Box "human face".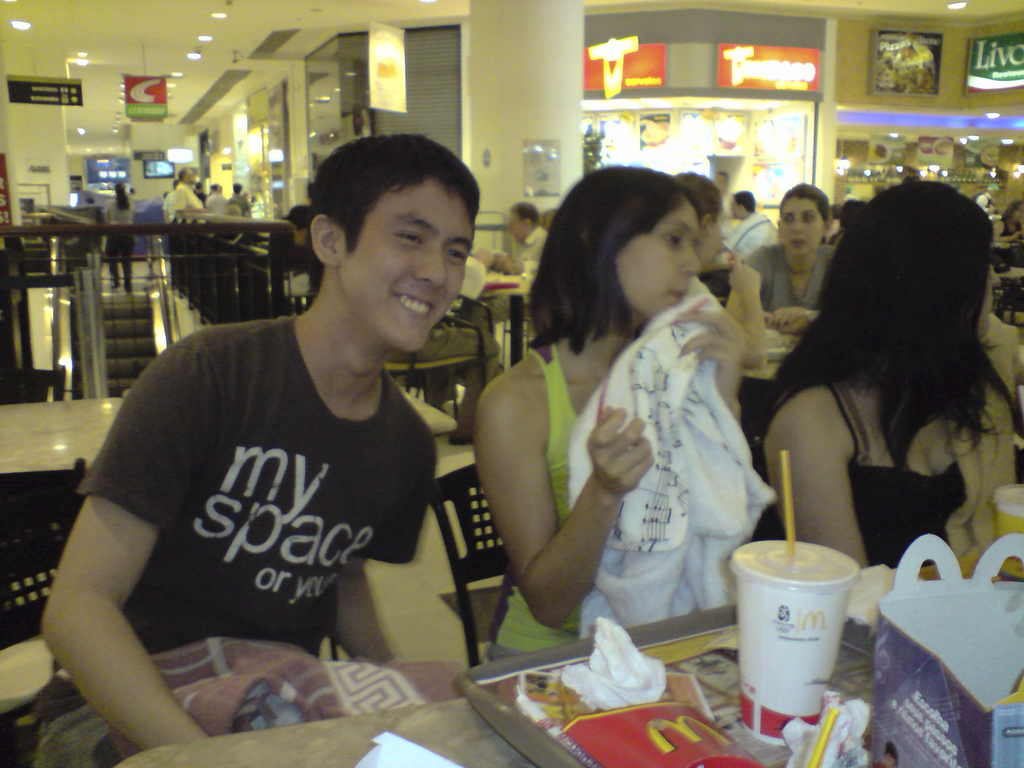
(730, 195, 751, 224).
